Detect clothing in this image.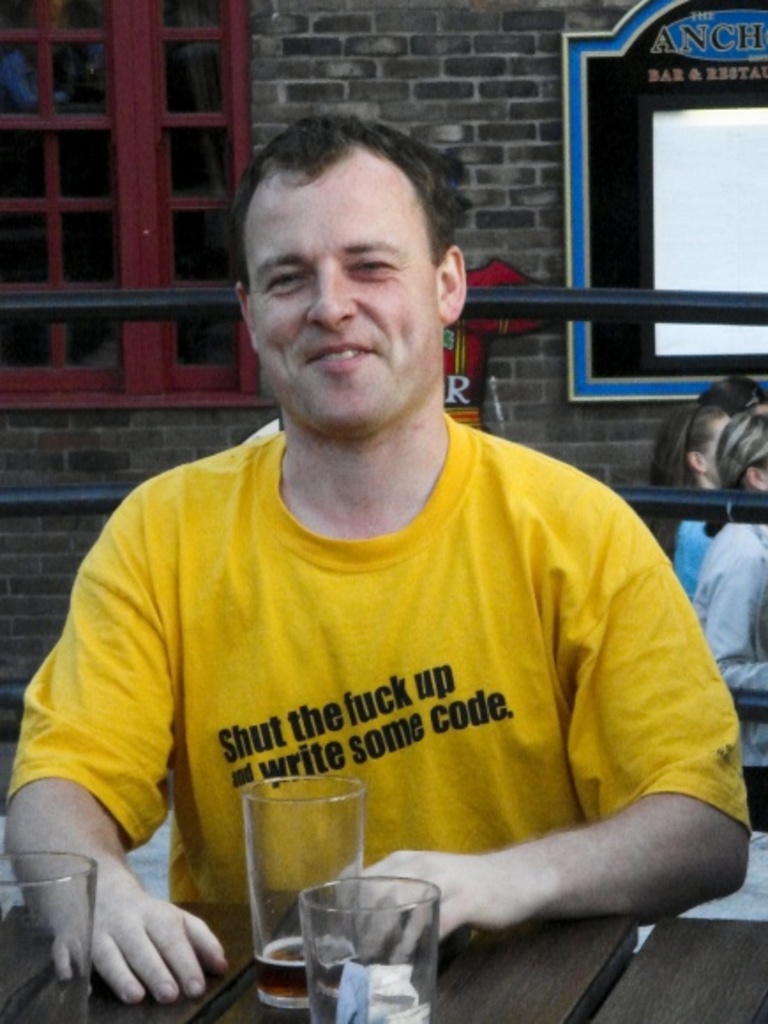
Detection: {"x1": 72, "y1": 399, "x2": 703, "y2": 969}.
